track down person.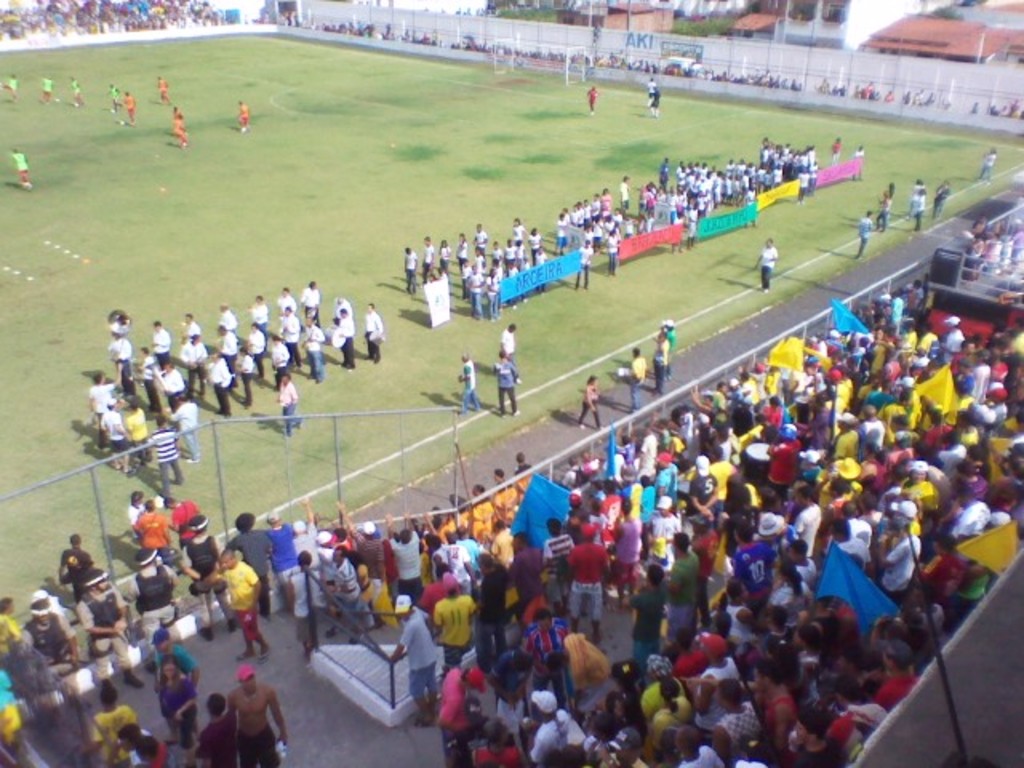
Tracked to [640, 74, 664, 109].
